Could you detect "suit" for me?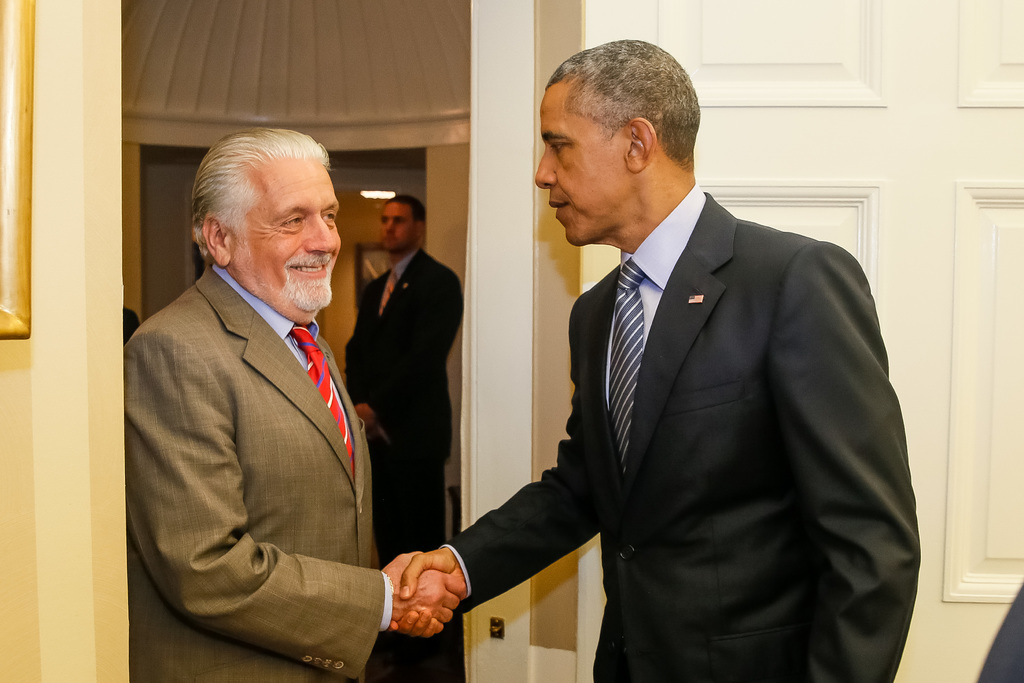
Detection result: box=[121, 264, 392, 682].
